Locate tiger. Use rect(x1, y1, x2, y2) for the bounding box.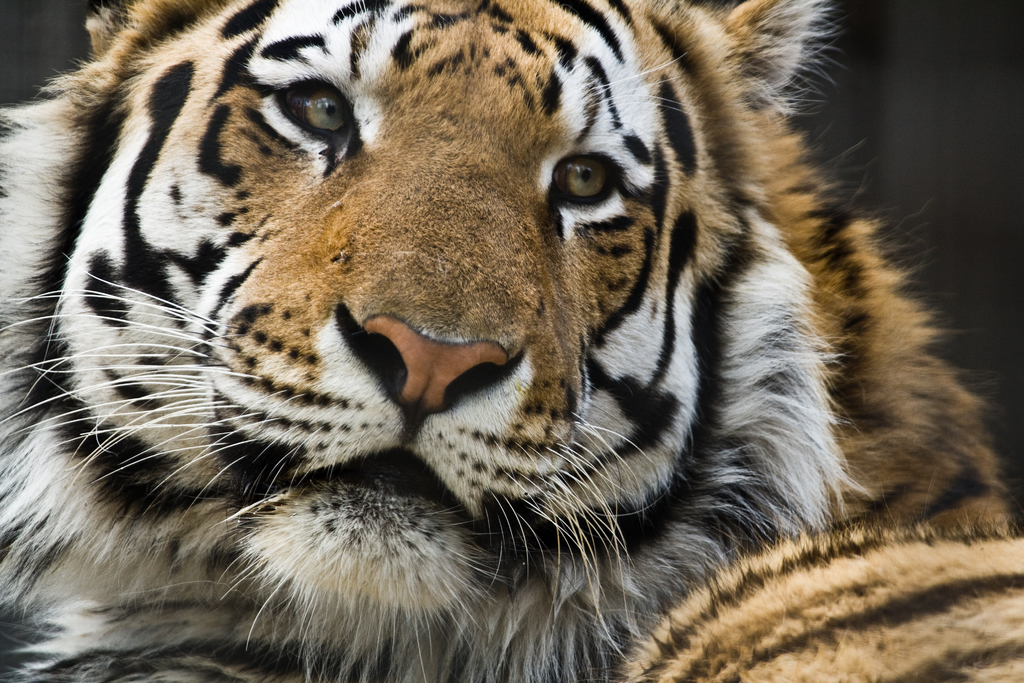
rect(0, 0, 1005, 671).
